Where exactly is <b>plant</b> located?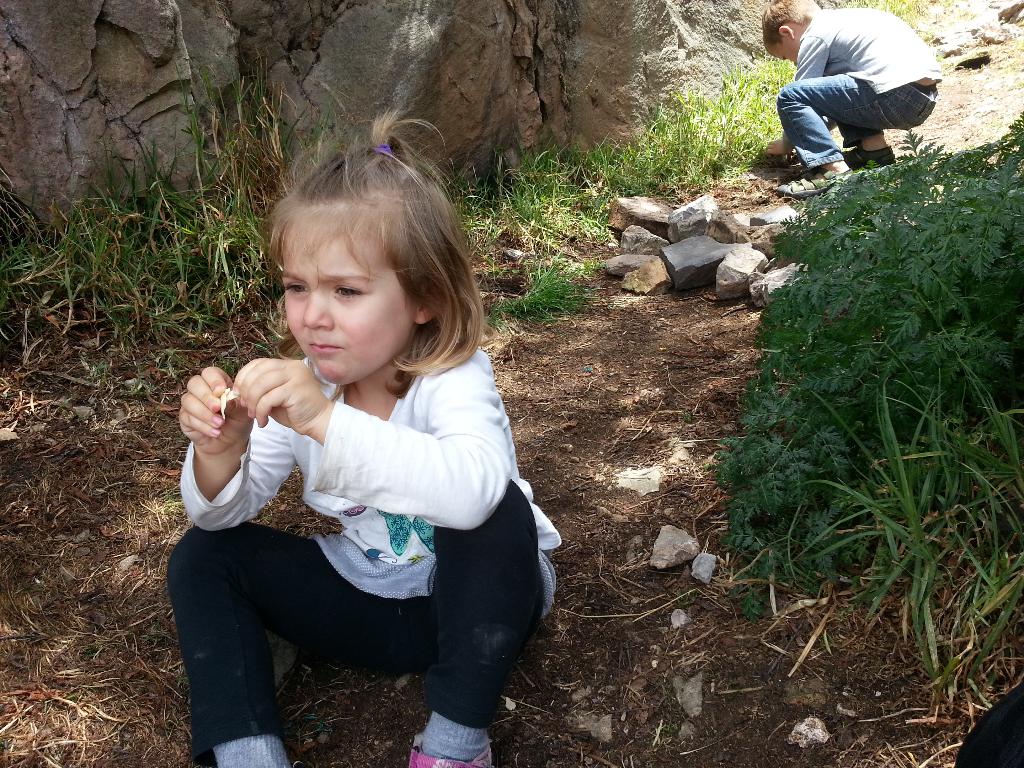
Its bounding box is (488, 261, 595, 332).
